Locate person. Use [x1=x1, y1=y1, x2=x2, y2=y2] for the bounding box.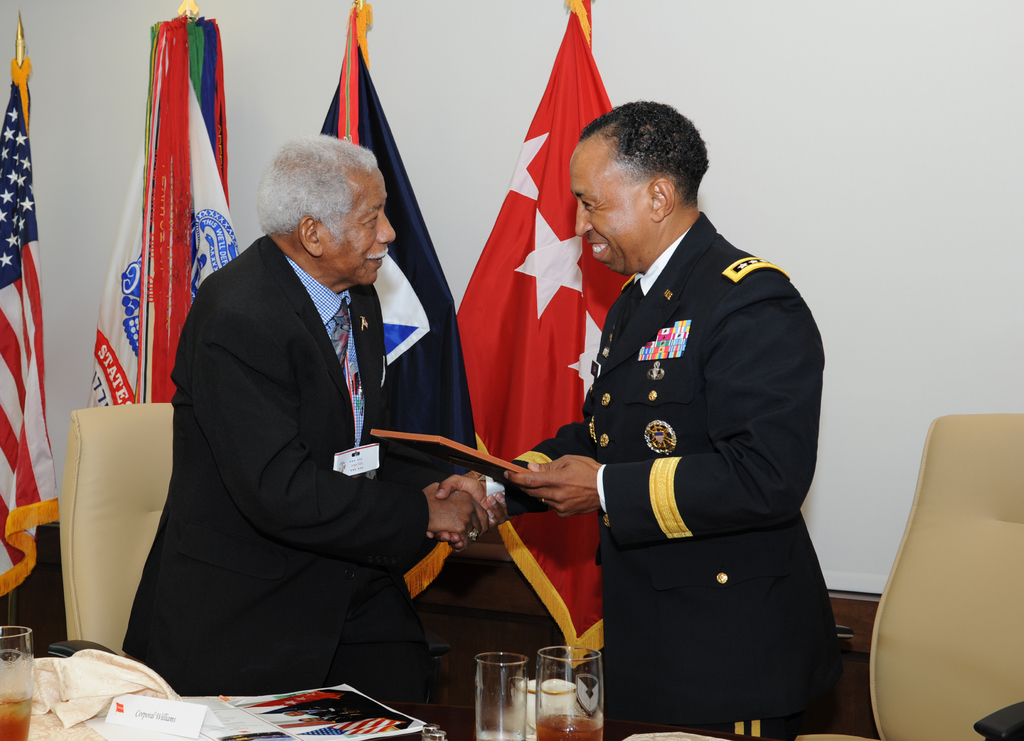
[x1=115, y1=134, x2=483, y2=740].
